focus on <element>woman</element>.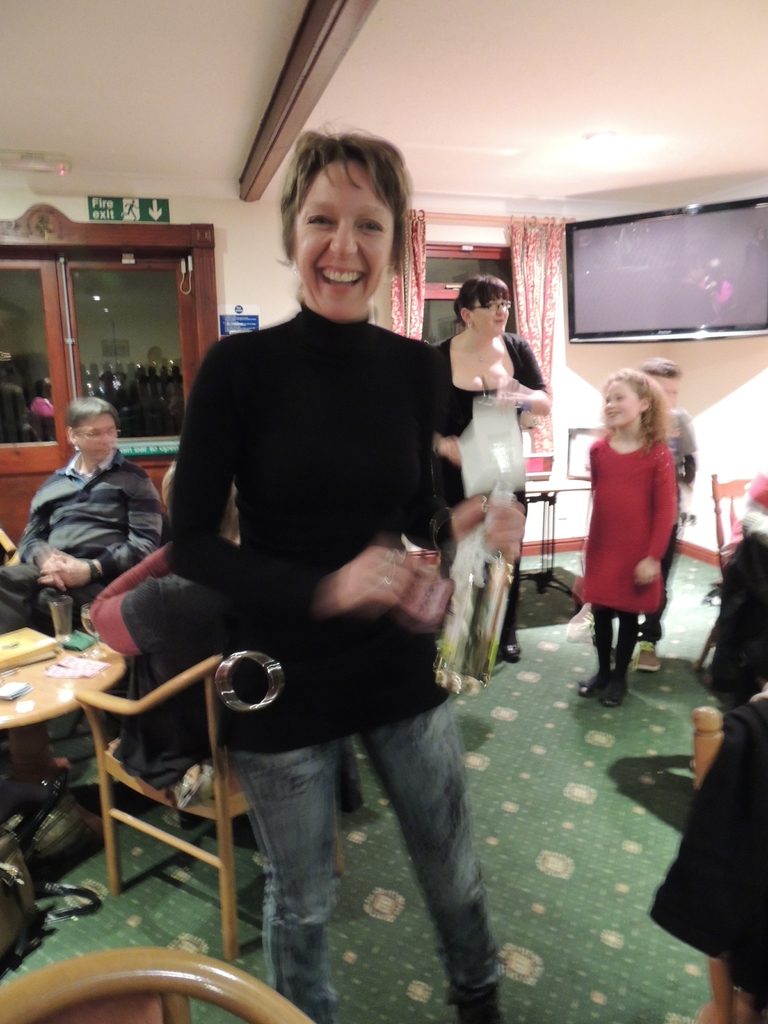
Focused at (x1=131, y1=170, x2=516, y2=1002).
